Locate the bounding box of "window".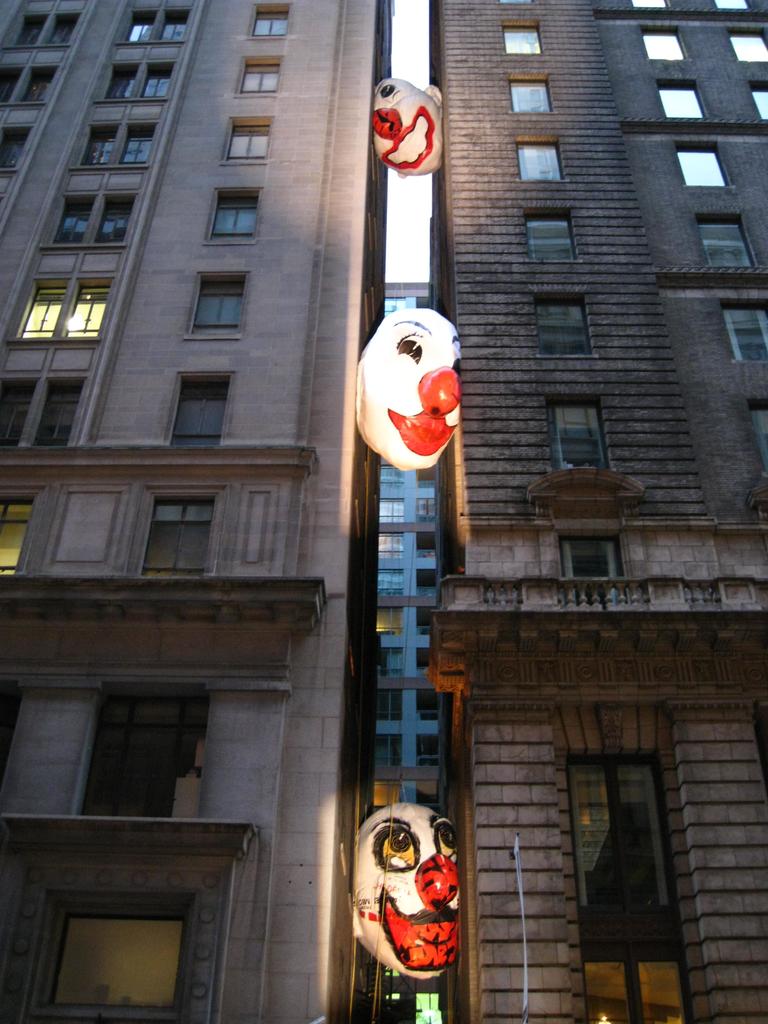
Bounding box: BBox(0, 126, 30, 175).
